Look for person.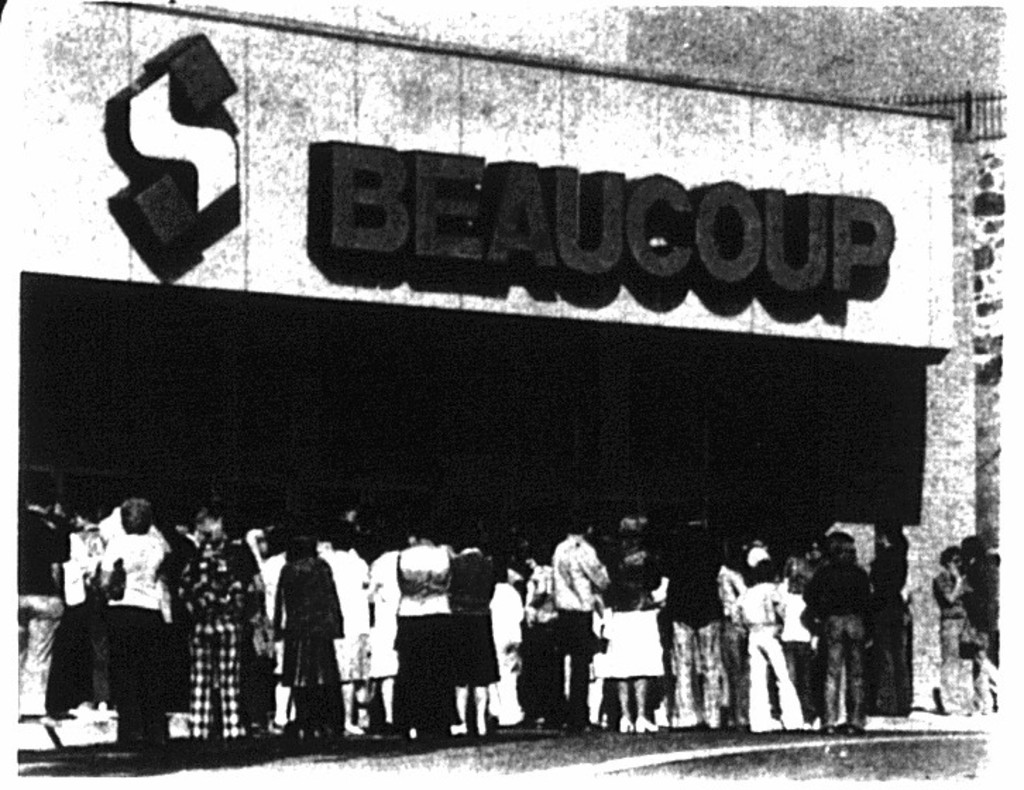
Found: [left=952, top=525, right=999, bottom=705].
